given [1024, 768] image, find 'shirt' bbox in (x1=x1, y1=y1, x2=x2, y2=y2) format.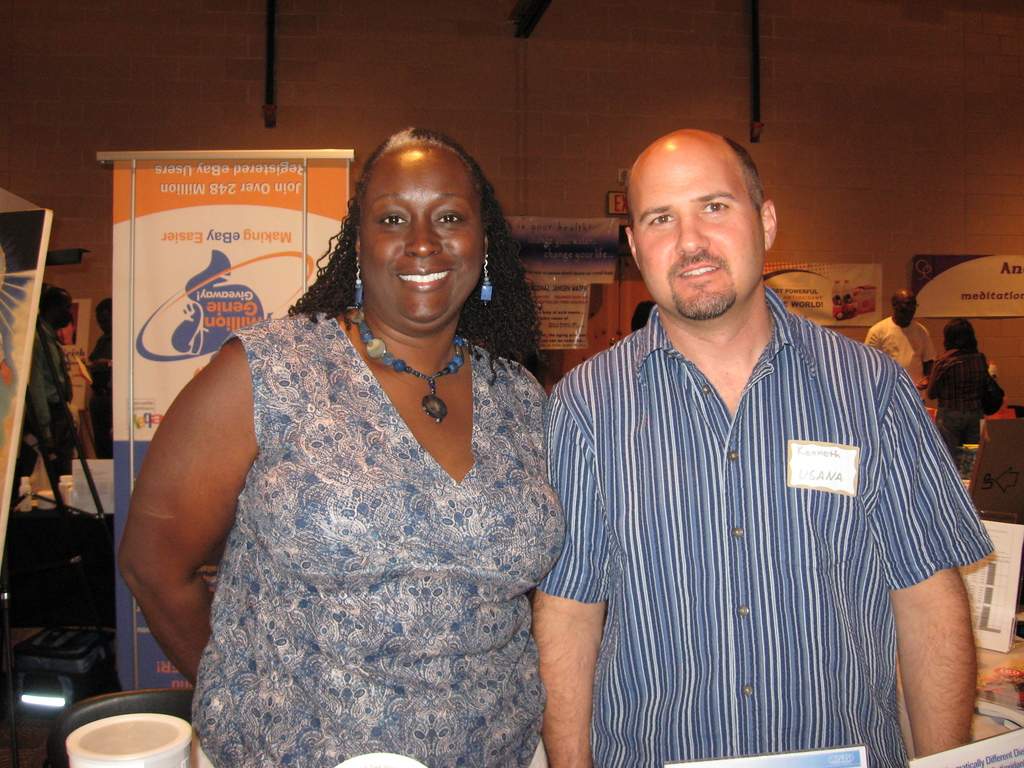
(x1=534, y1=286, x2=996, y2=767).
